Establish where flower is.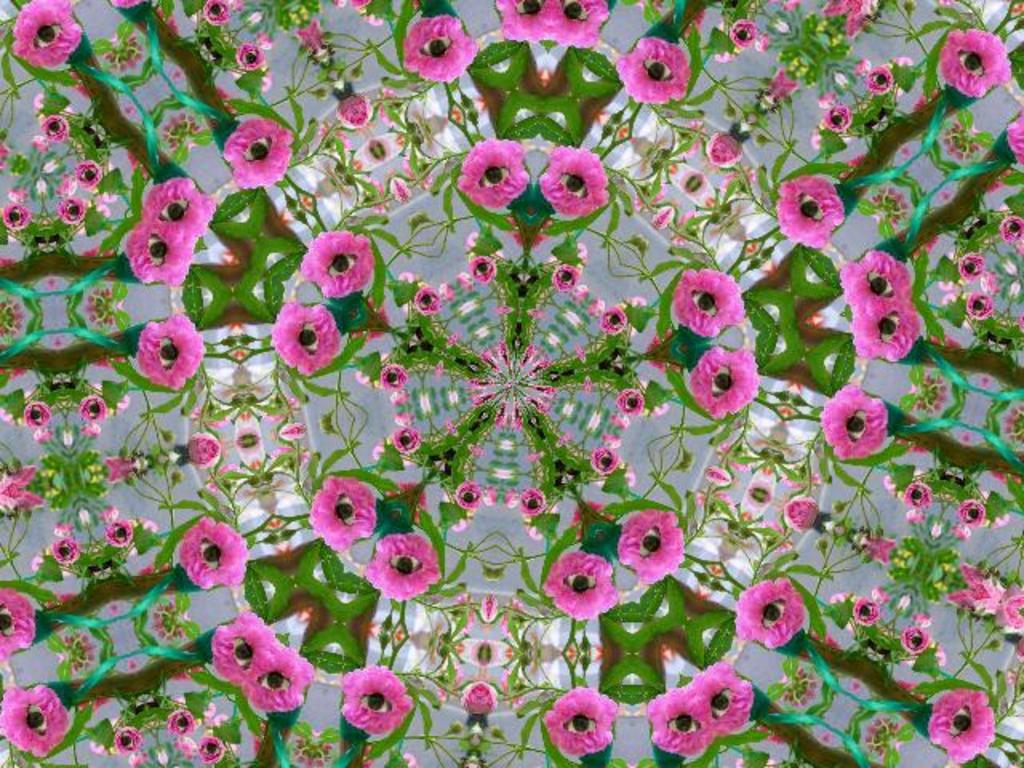
Established at region(189, 741, 230, 763).
